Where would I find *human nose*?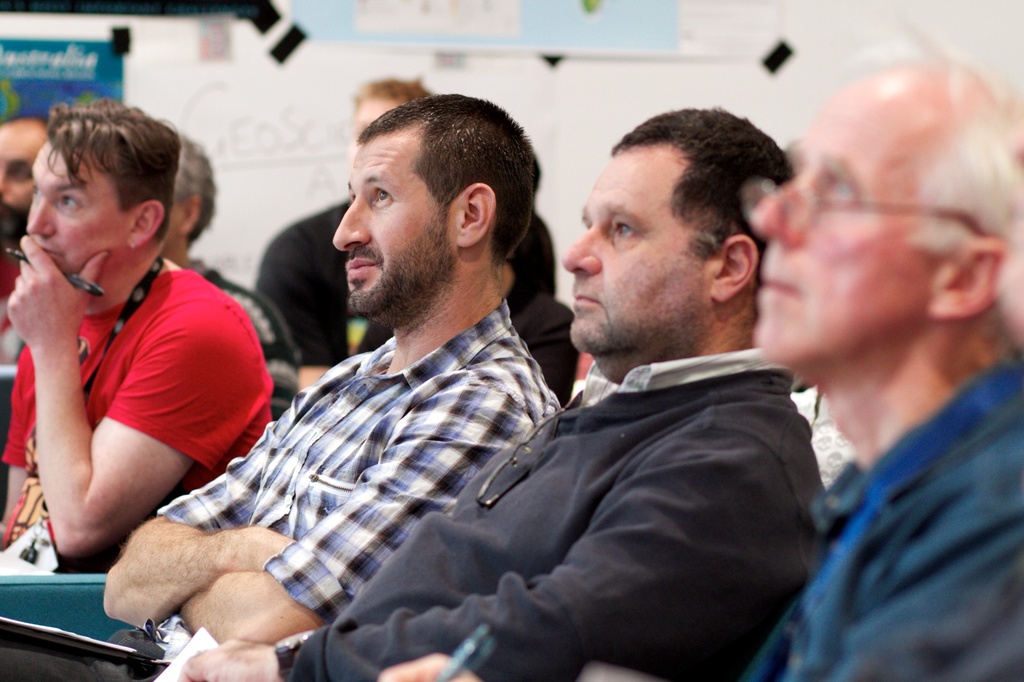
At Rect(324, 172, 383, 256).
